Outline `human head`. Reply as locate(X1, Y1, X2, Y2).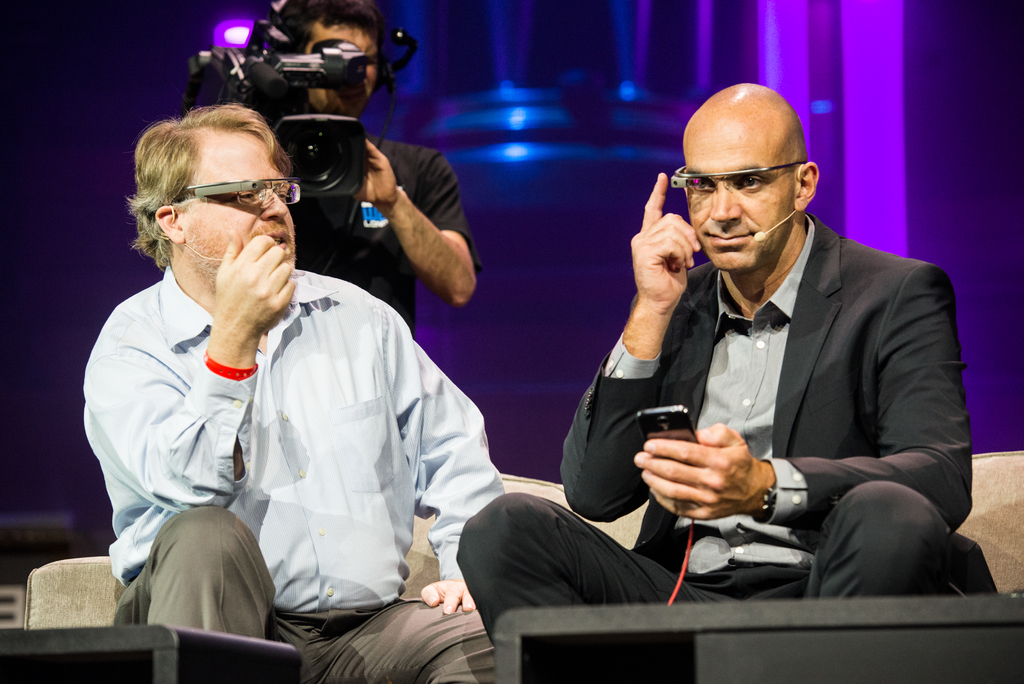
locate(678, 89, 820, 261).
